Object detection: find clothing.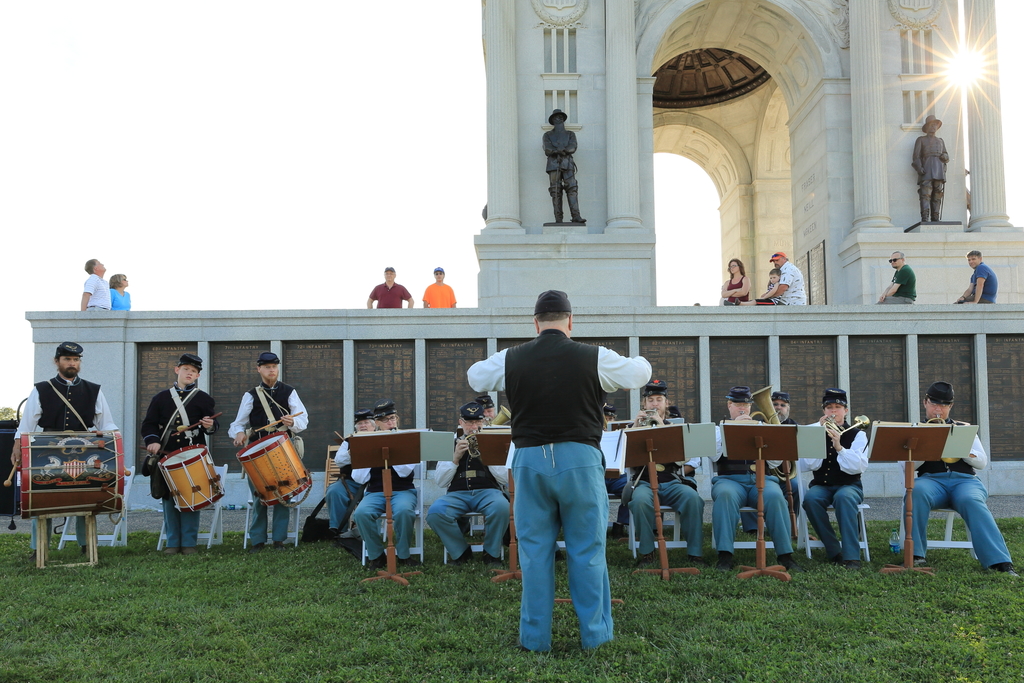
box=[874, 265, 916, 308].
